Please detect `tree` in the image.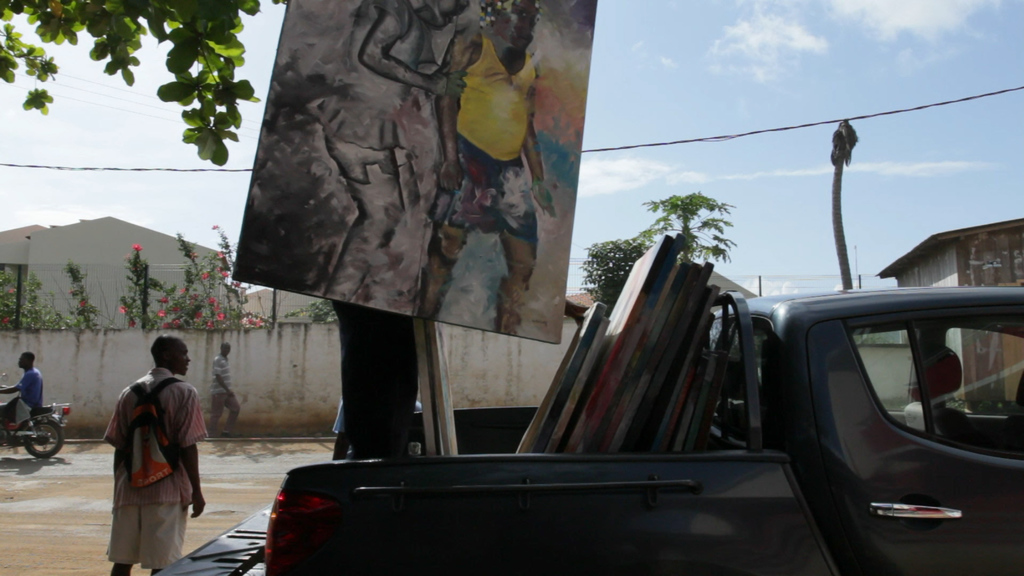
rect(639, 190, 735, 265).
